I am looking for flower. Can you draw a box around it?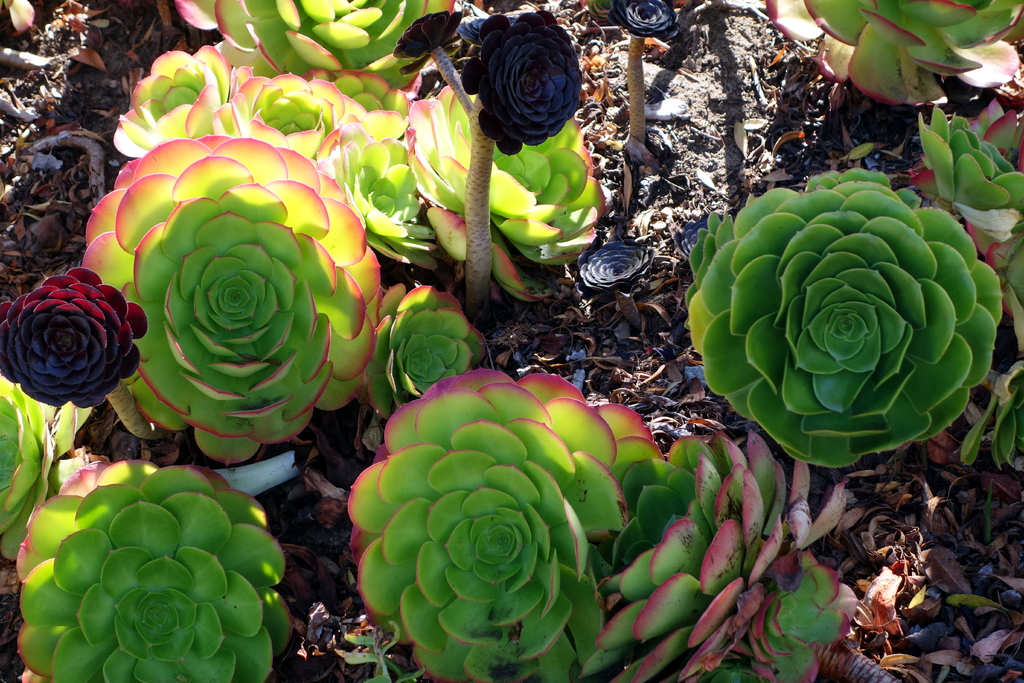
Sure, the bounding box is l=0, t=268, r=148, b=413.
